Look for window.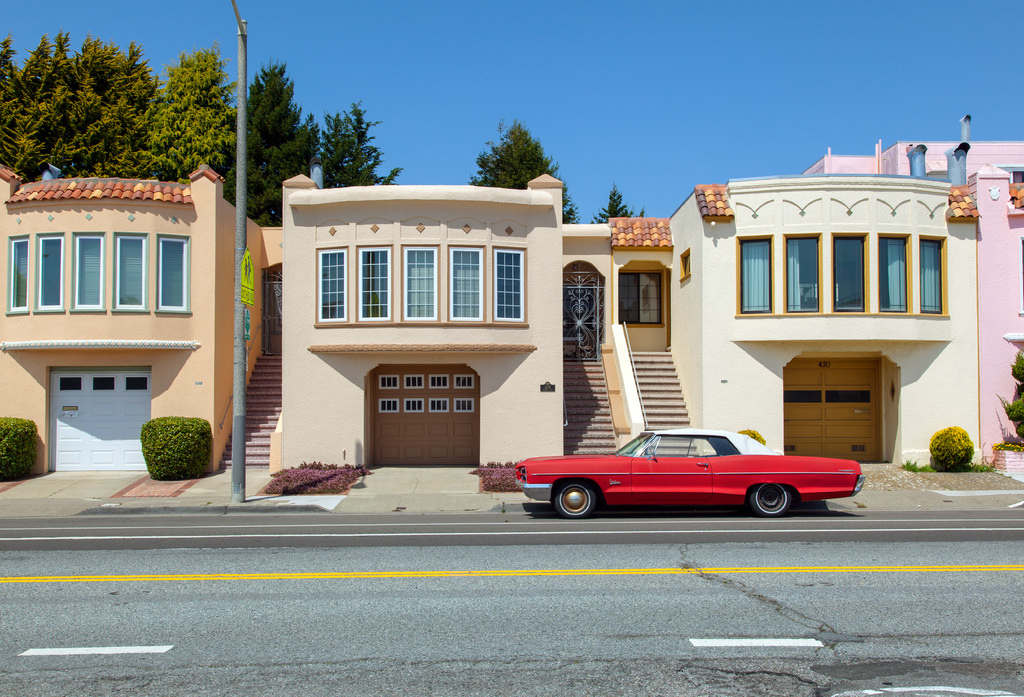
Found: x1=446, y1=249, x2=483, y2=322.
